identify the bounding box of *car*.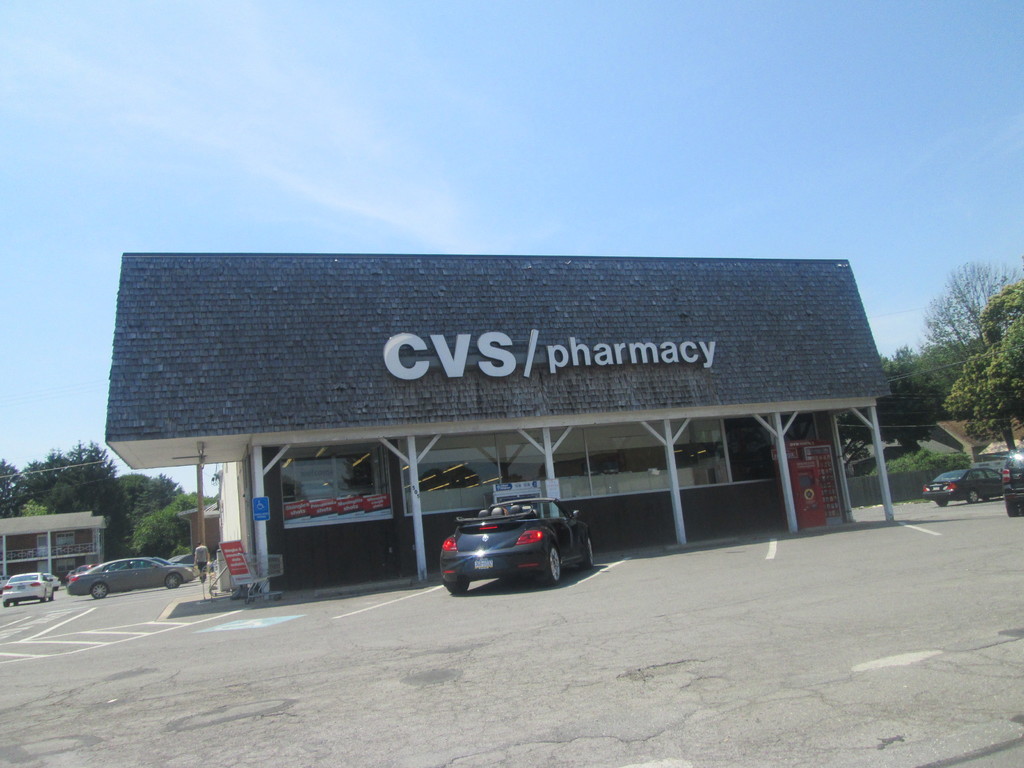
<bbox>441, 499, 597, 593</bbox>.
